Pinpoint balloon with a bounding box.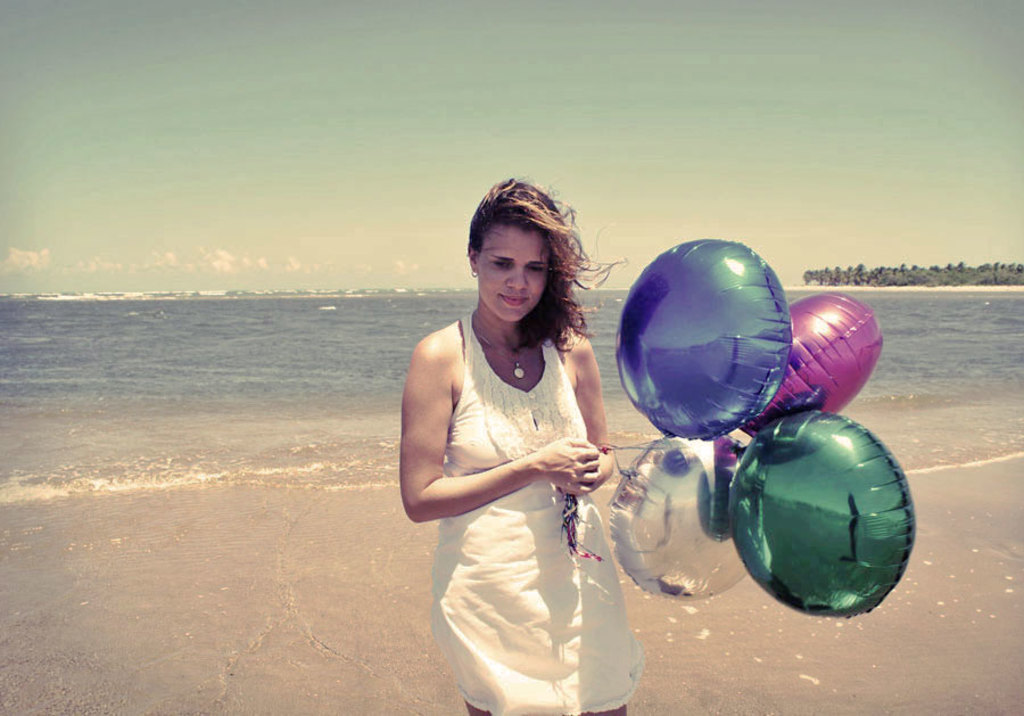
[741,286,885,430].
